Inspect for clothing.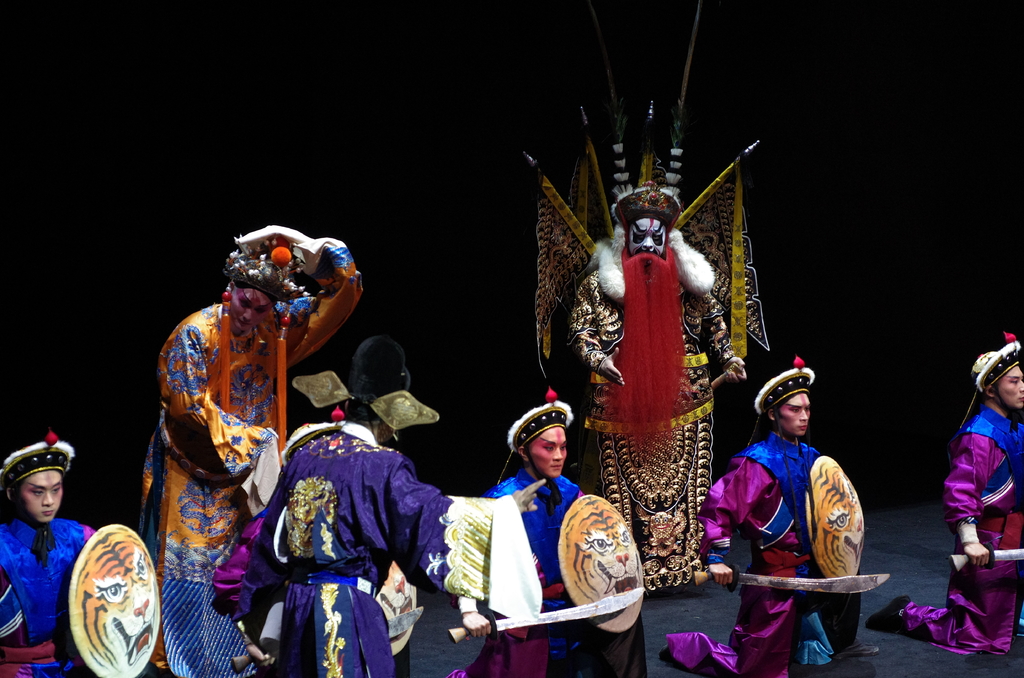
Inspection: <bbox>667, 431, 837, 677</bbox>.
